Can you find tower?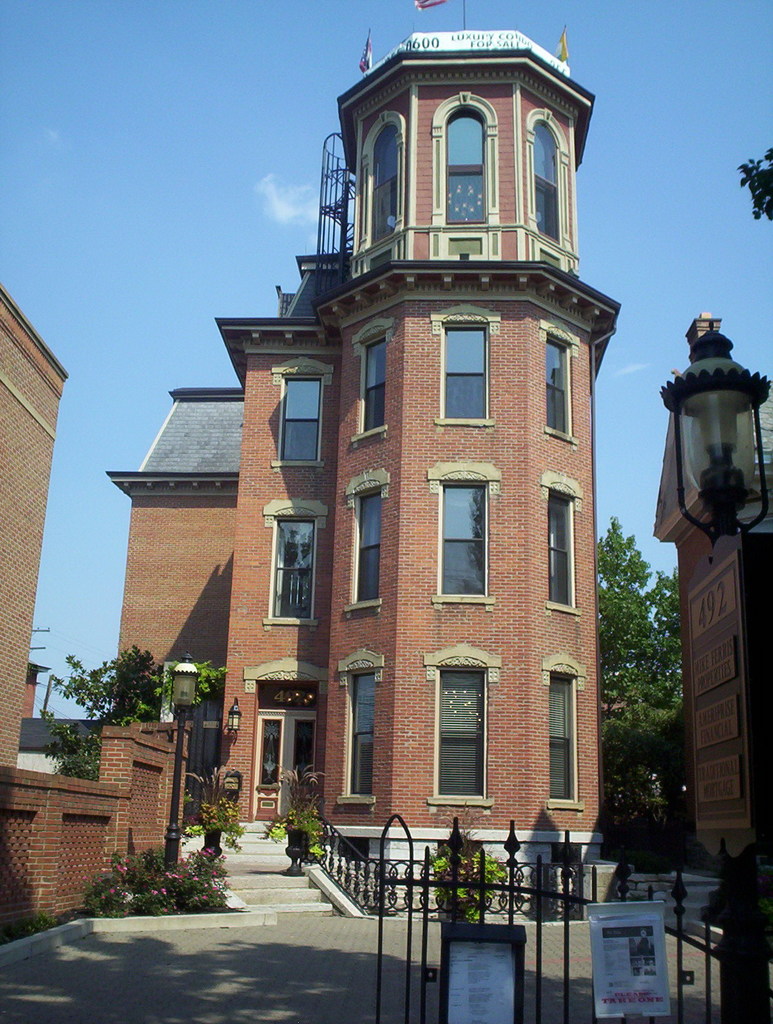
Yes, bounding box: select_region(199, 122, 330, 815).
